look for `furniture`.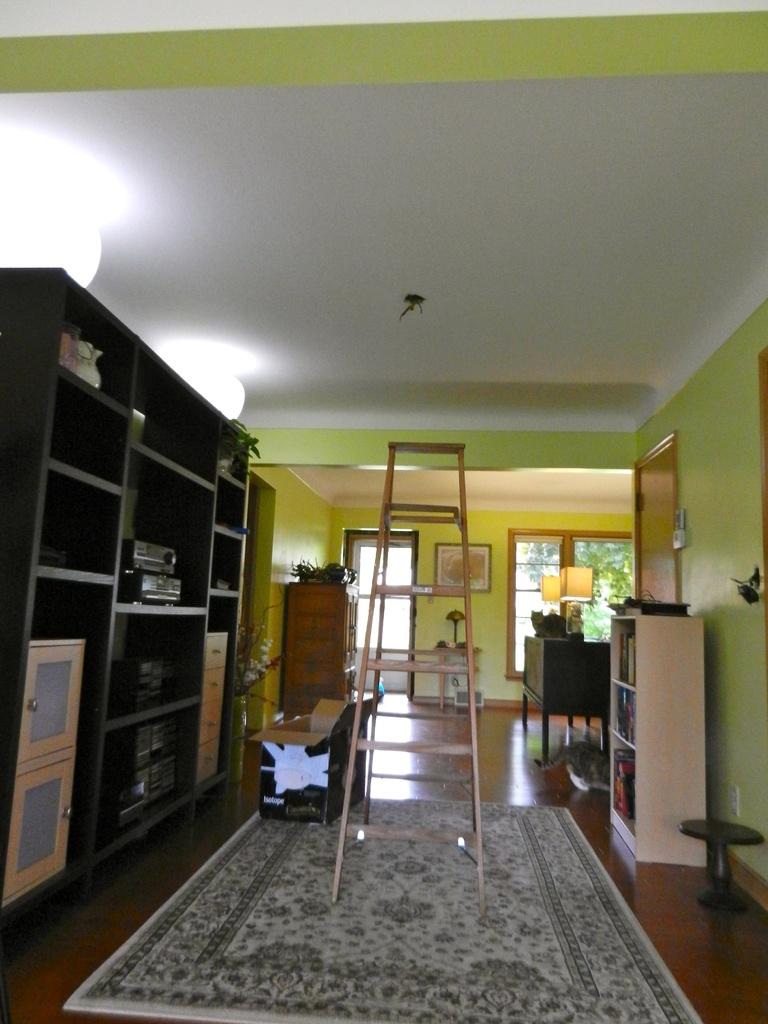
Found: BBox(0, 266, 257, 929).
